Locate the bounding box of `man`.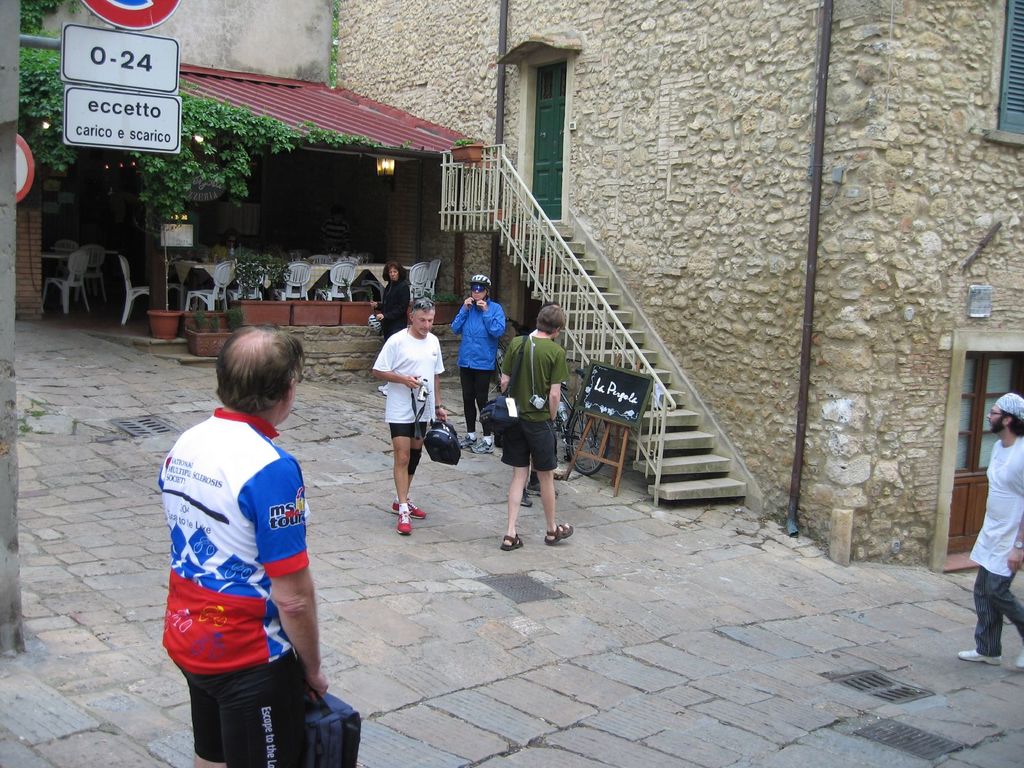
Bounding box: pyautogui.locateOnScreen(958, 388, 1023, 677).
